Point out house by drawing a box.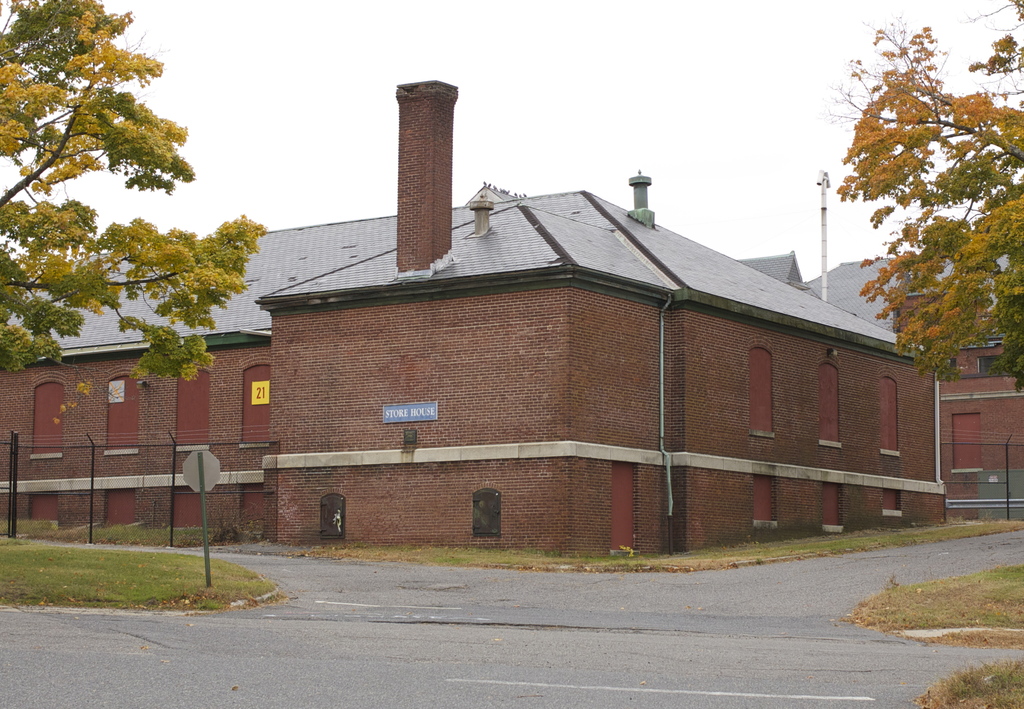
pyautogui.locateOnScreen(736, 249, 806, 289).
